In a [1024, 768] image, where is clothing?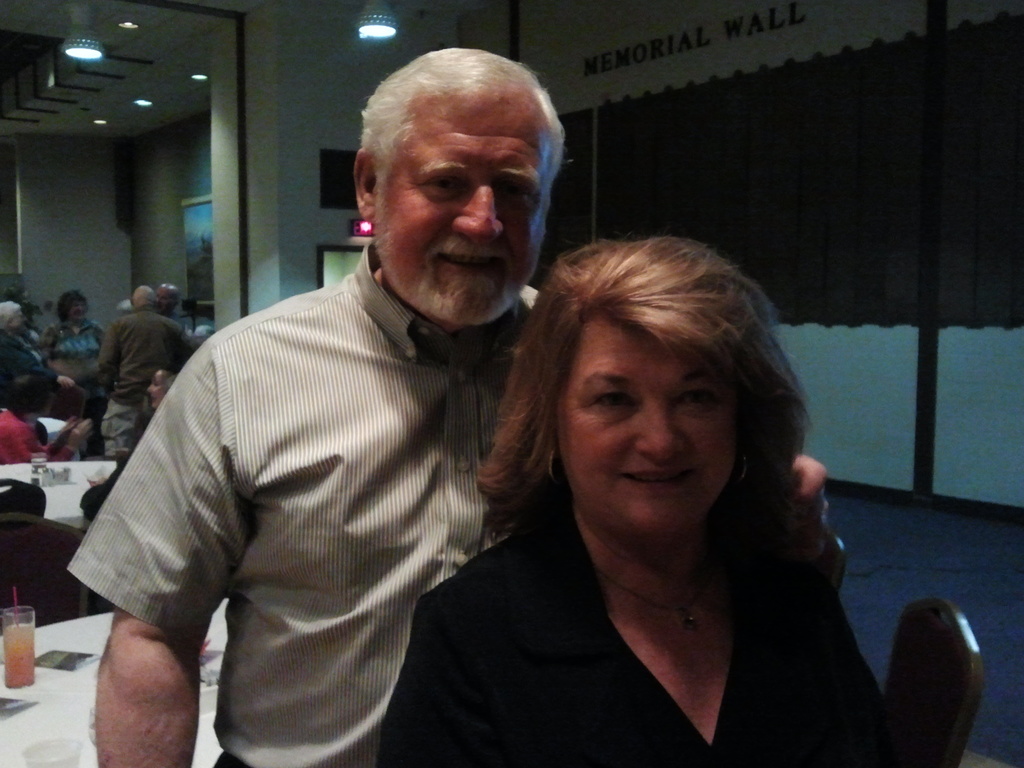
99 300 195 457.
